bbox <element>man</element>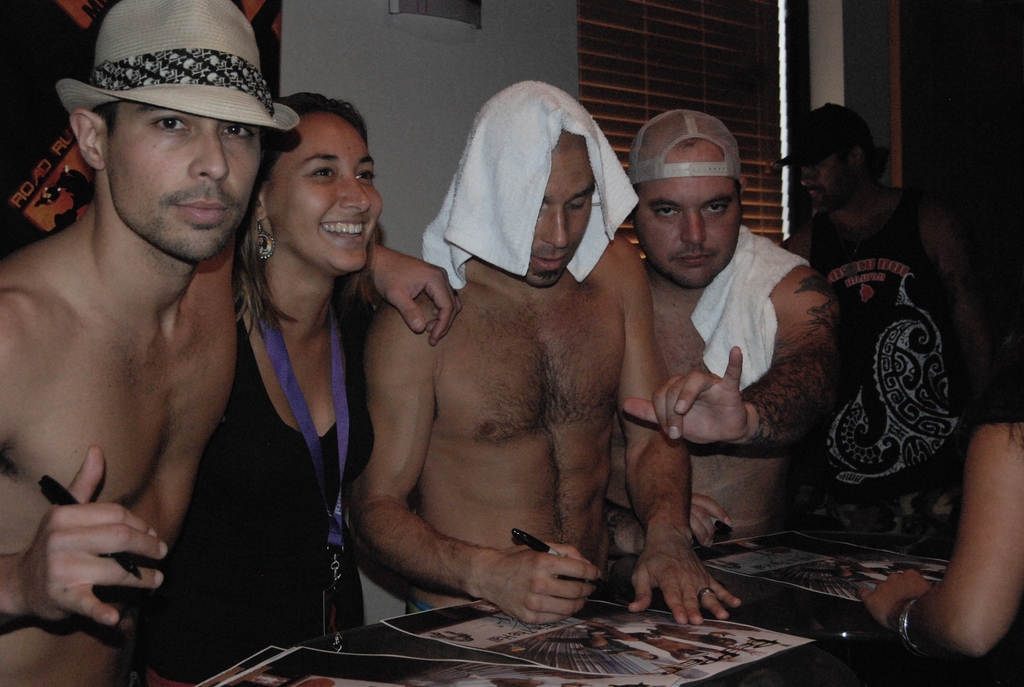
bbox(0, 0, 459, 686)
